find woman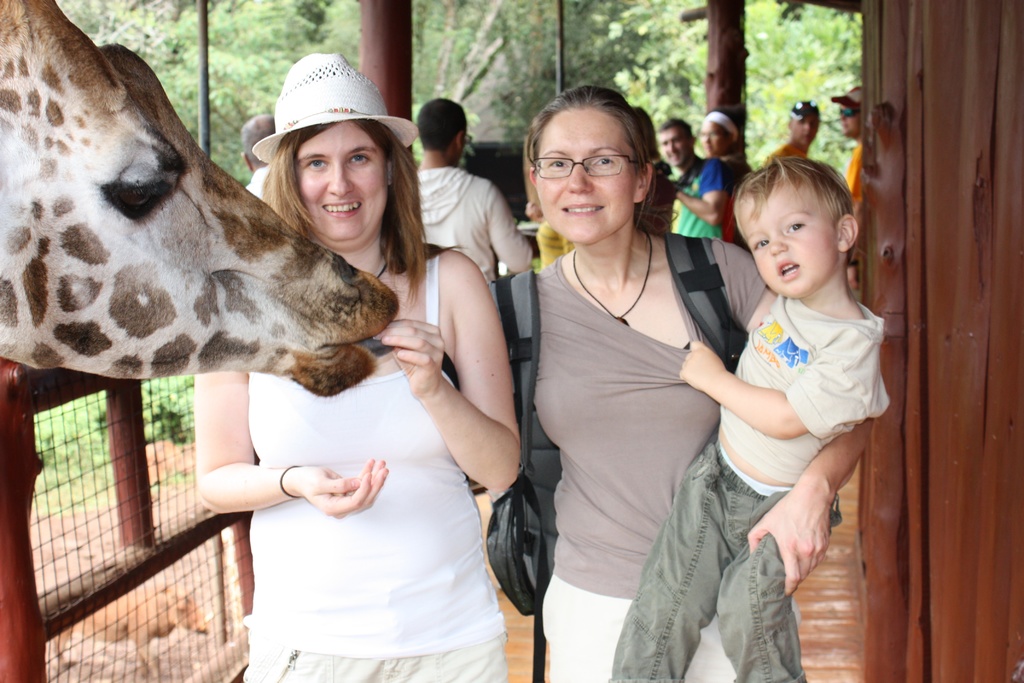
bbox(188, 56, 511, 682)
